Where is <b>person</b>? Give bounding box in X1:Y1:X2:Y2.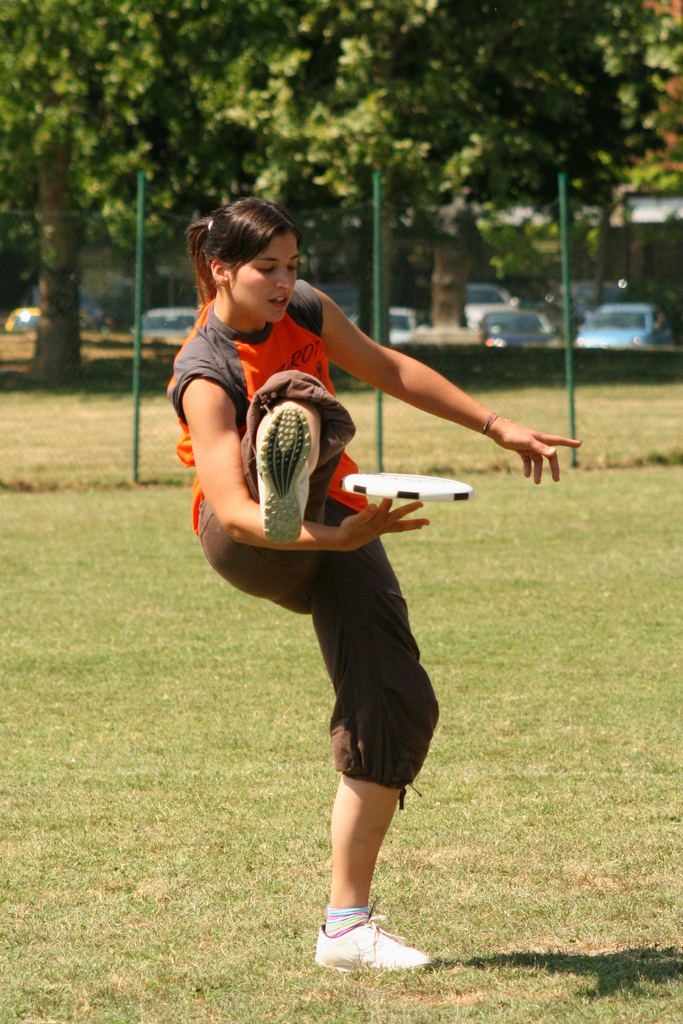
174:193:579:966.
